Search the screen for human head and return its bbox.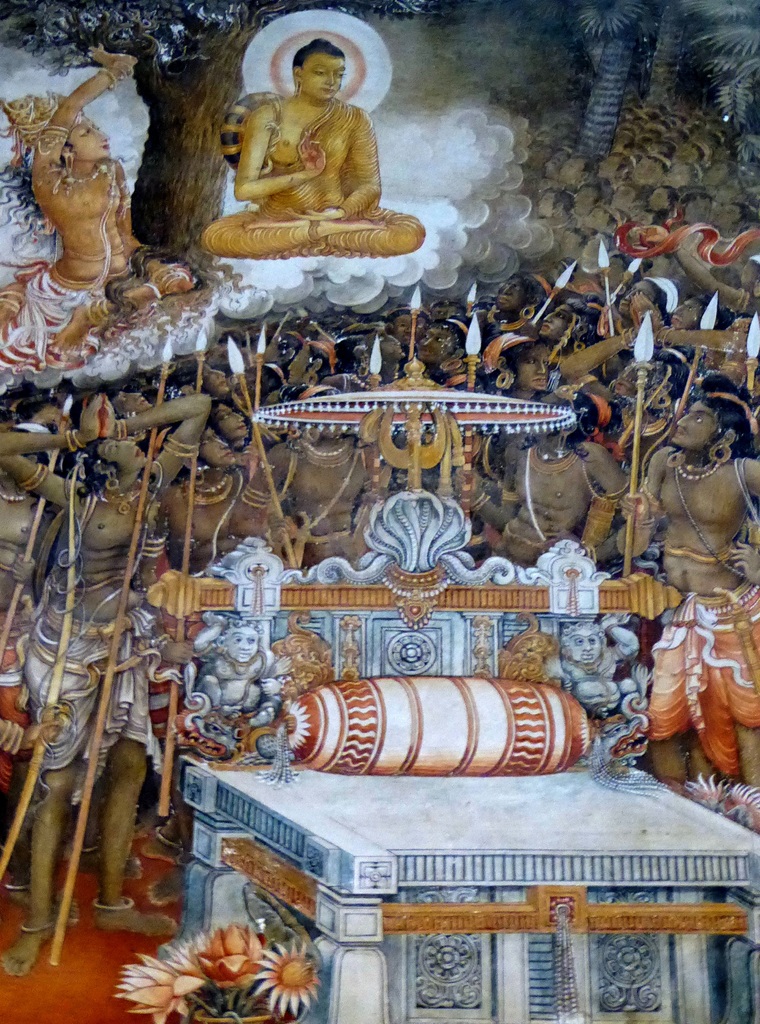
Found: x1=706, y1=155, x2=734, y2=183.
